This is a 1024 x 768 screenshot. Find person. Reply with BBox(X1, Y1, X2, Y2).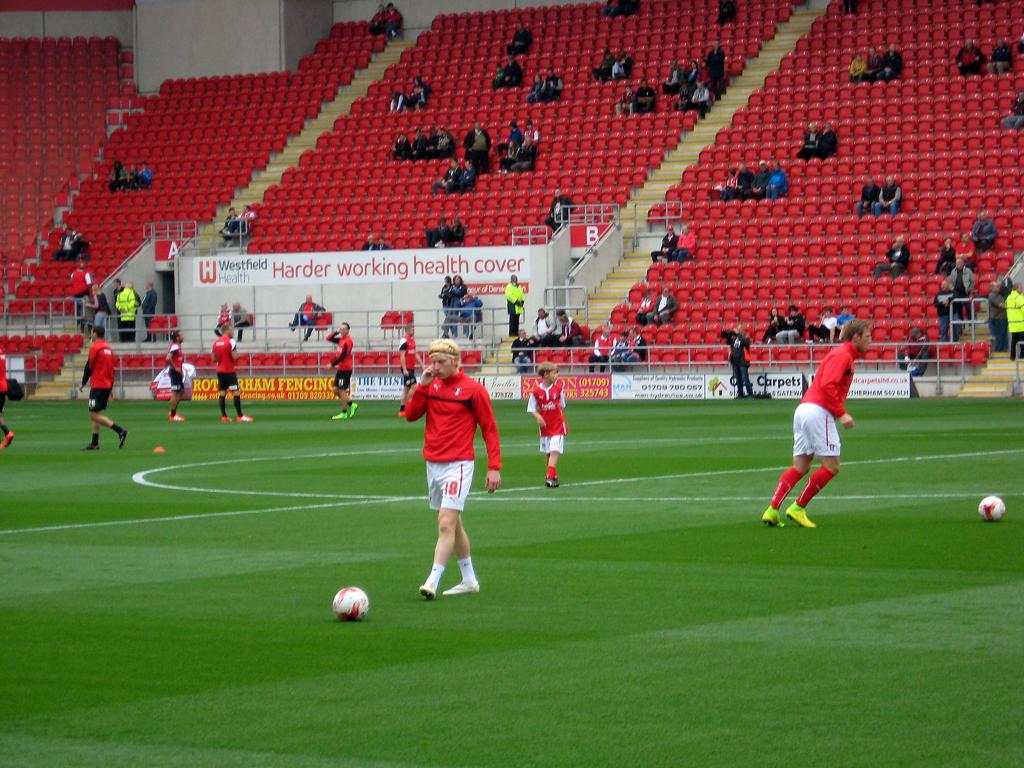
BBox(849, 51, 866, 85).
